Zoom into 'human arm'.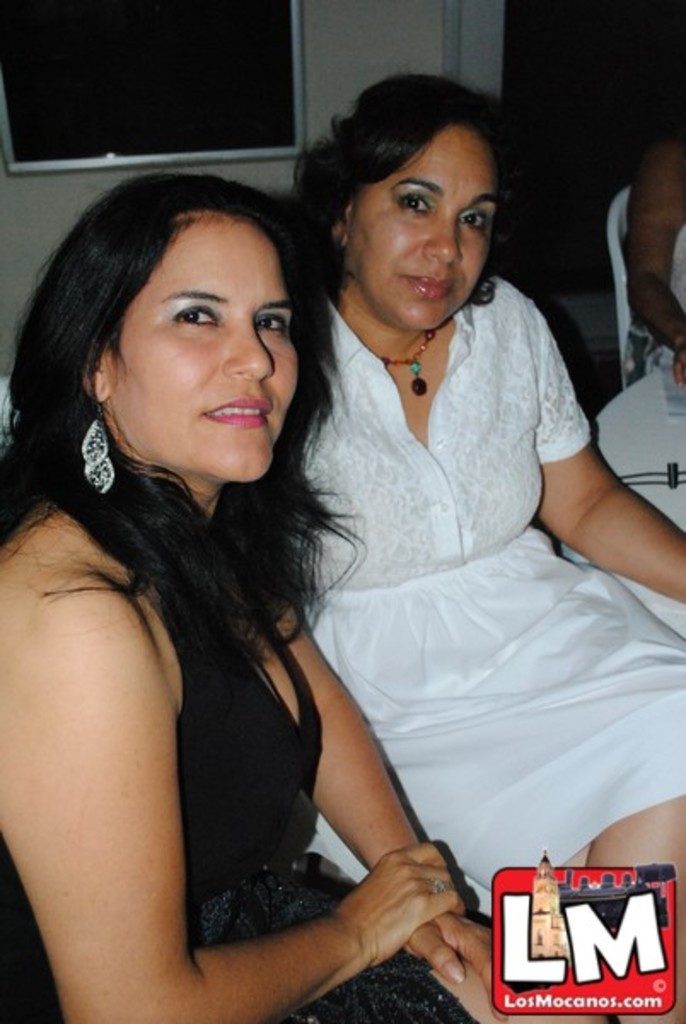
Zoom target: {"x1": 536, "y1": 297, "x2": 684, "y2": 594}.
